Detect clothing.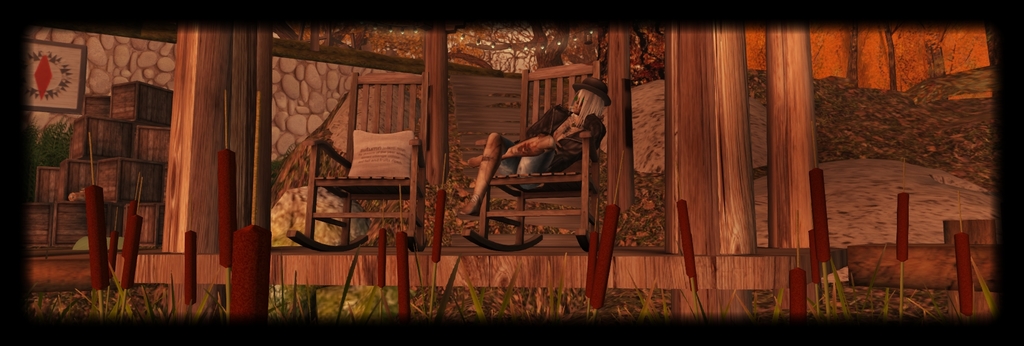
Detected at l=526, t=99, r=602, b=171.
